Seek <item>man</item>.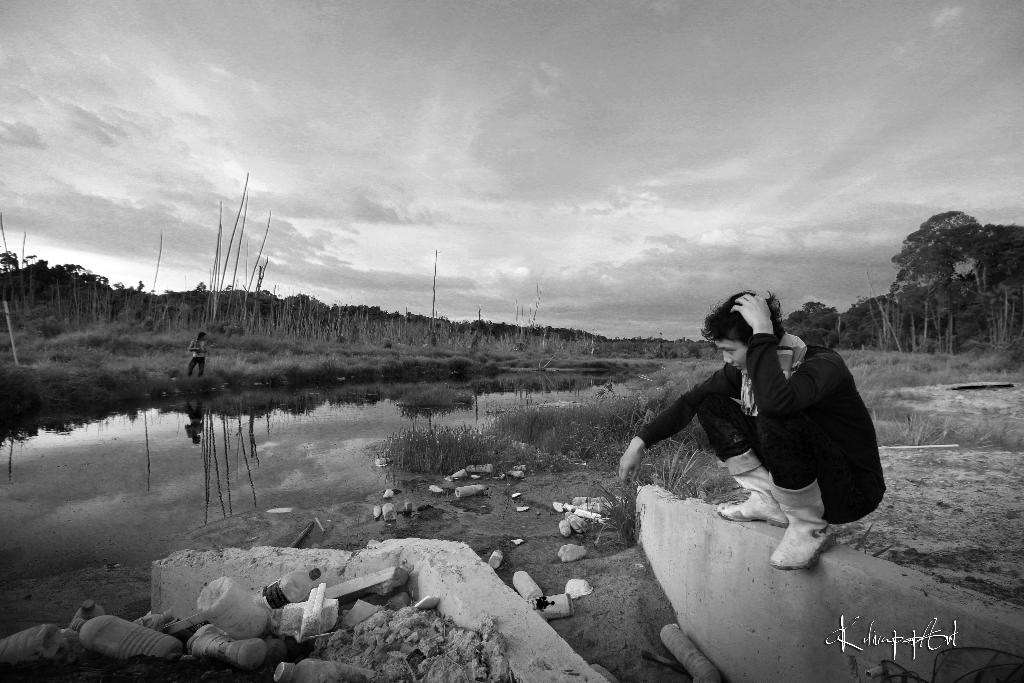
188:327:212:377.
